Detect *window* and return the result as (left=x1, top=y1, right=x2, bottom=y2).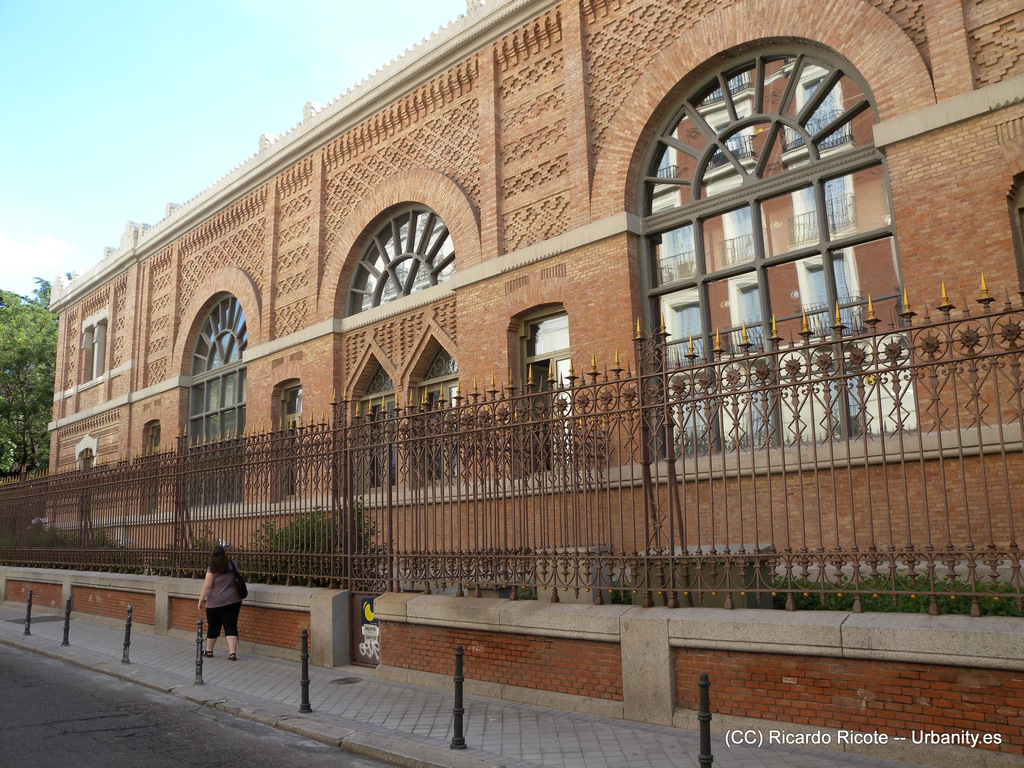
(left=660, top=53, right=916, bottom=456).
